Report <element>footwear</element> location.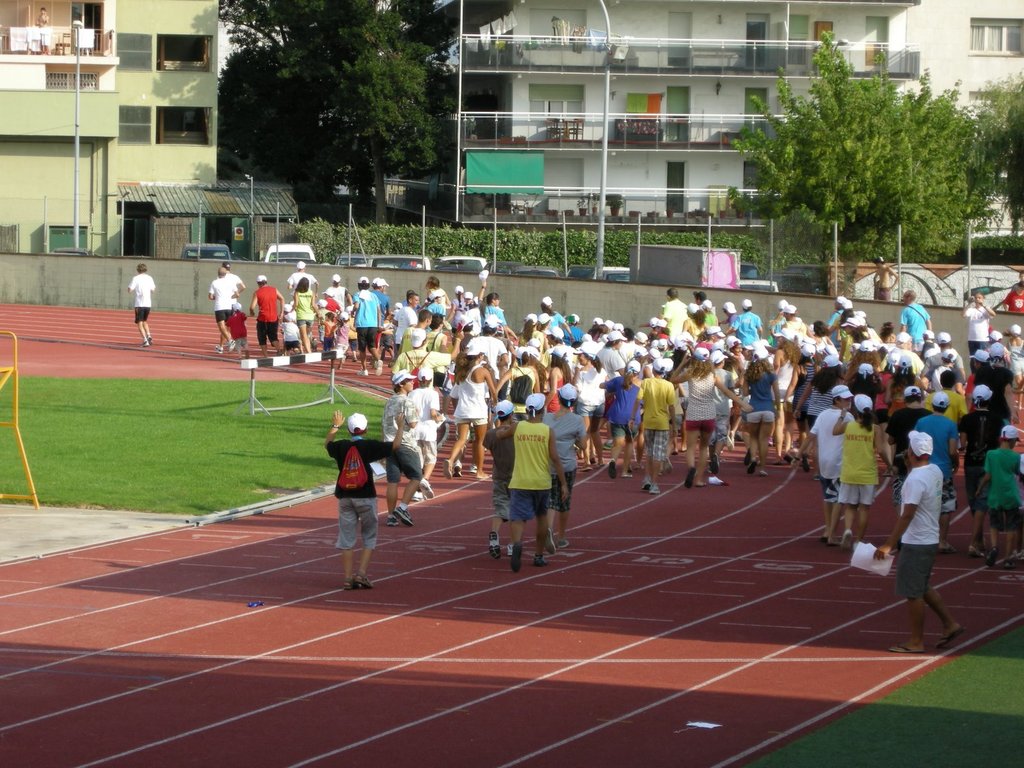
Report: box=[643, 478, 649, 487].
